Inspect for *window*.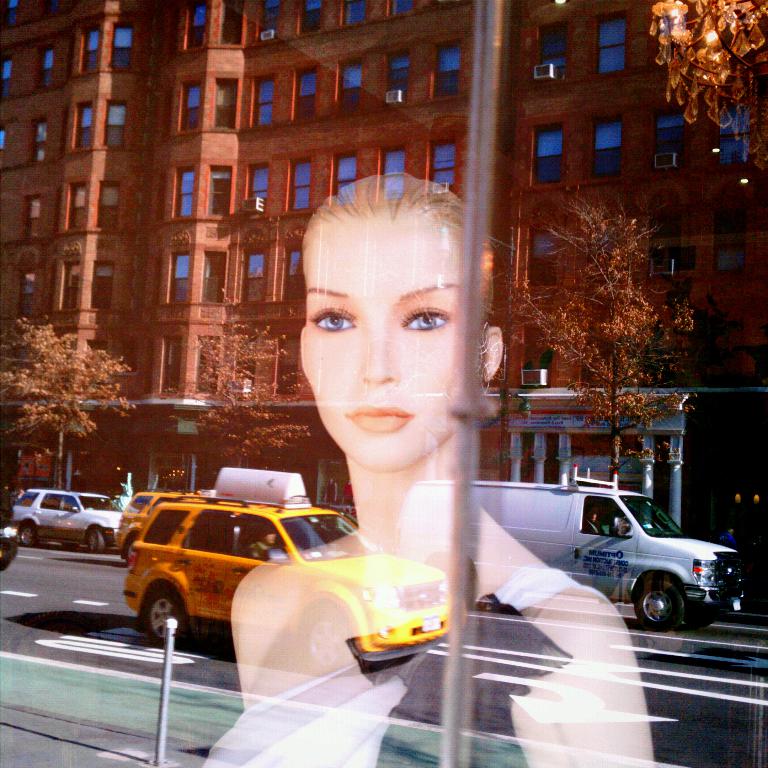
Inspection: 591 116 618 181.
